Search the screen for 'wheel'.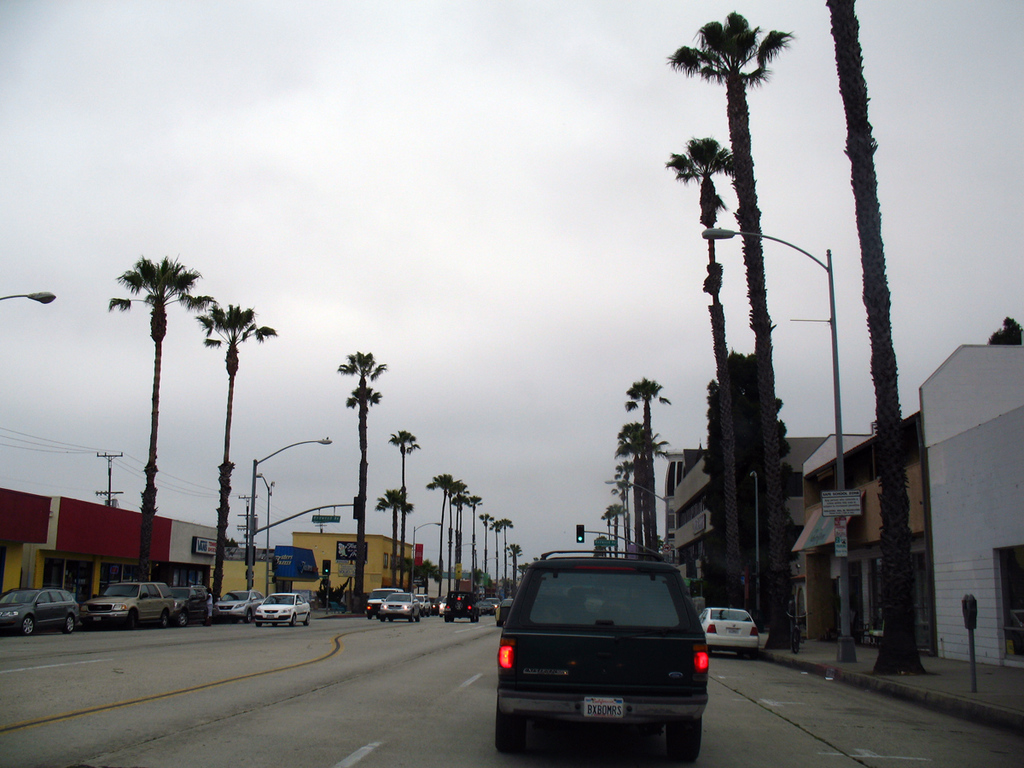
Found at {"left": 246, "top": 611, "right": 253, "bottom": 620}.
